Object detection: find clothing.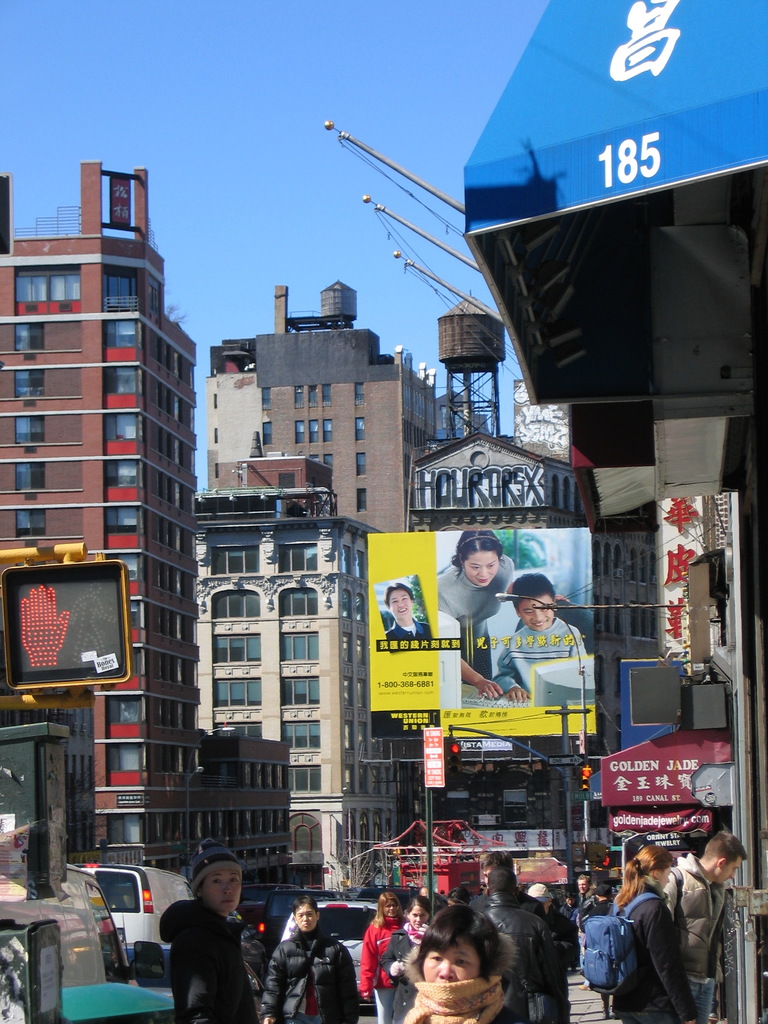
{"left": 479, "top": 895, "right": 574, "bottom": 1023}.
